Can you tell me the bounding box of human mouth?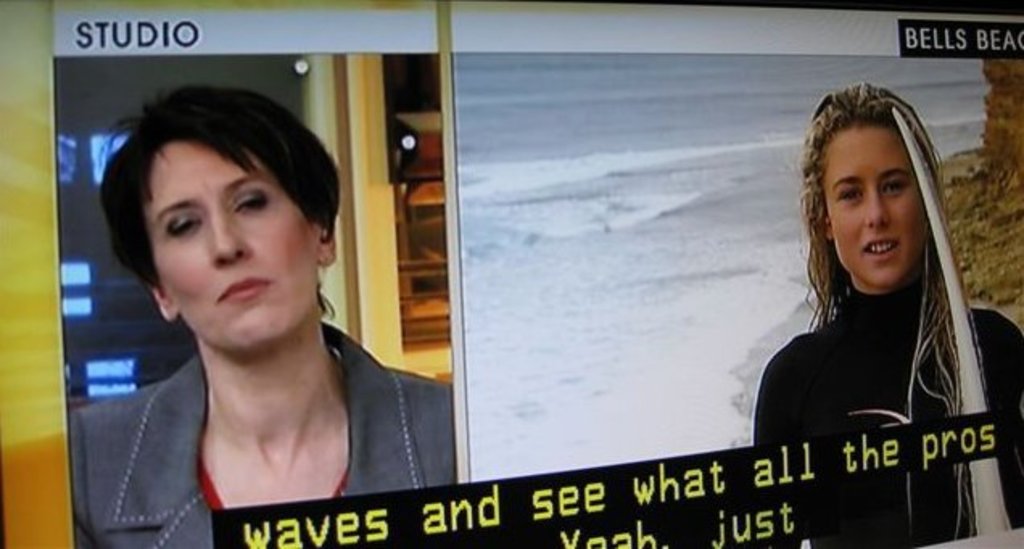
locate(855, 232, 903, 267).
